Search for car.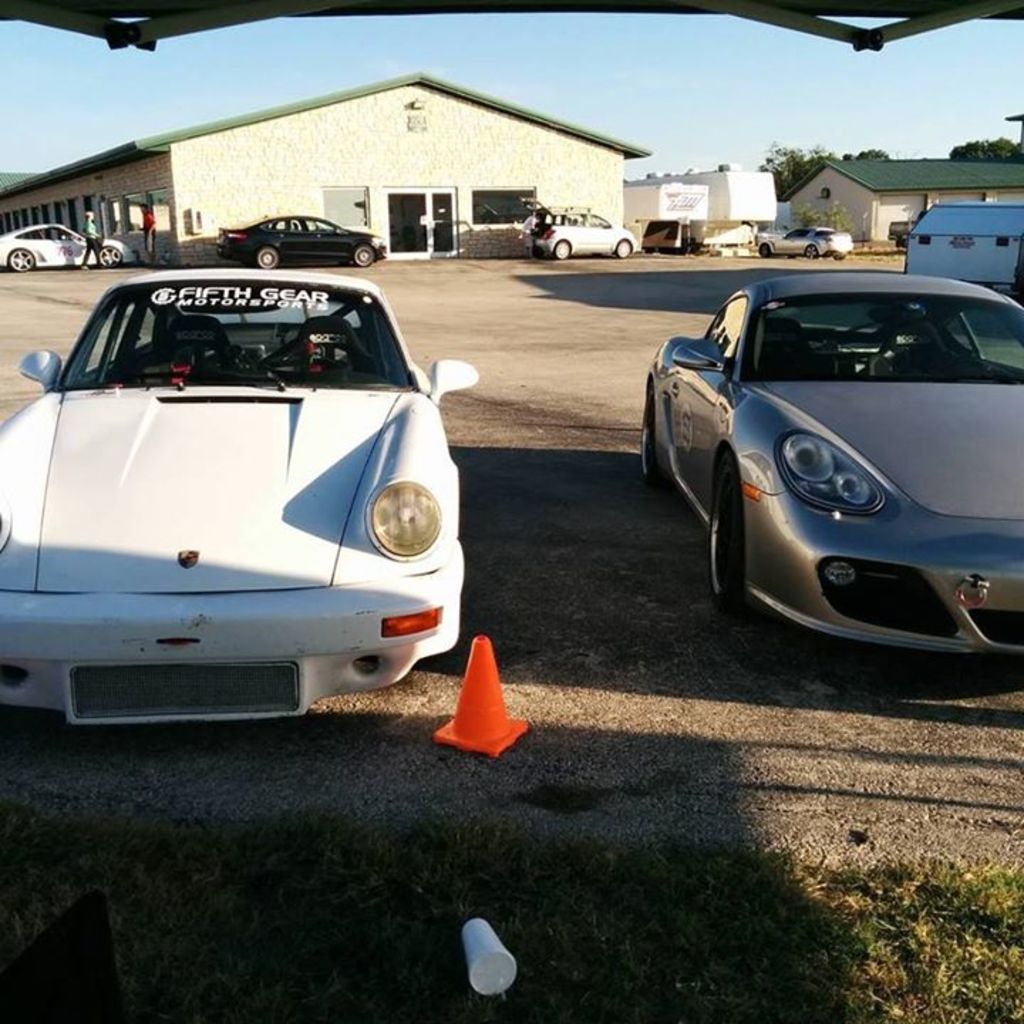
Found at region(521, 196, 643, 262).
